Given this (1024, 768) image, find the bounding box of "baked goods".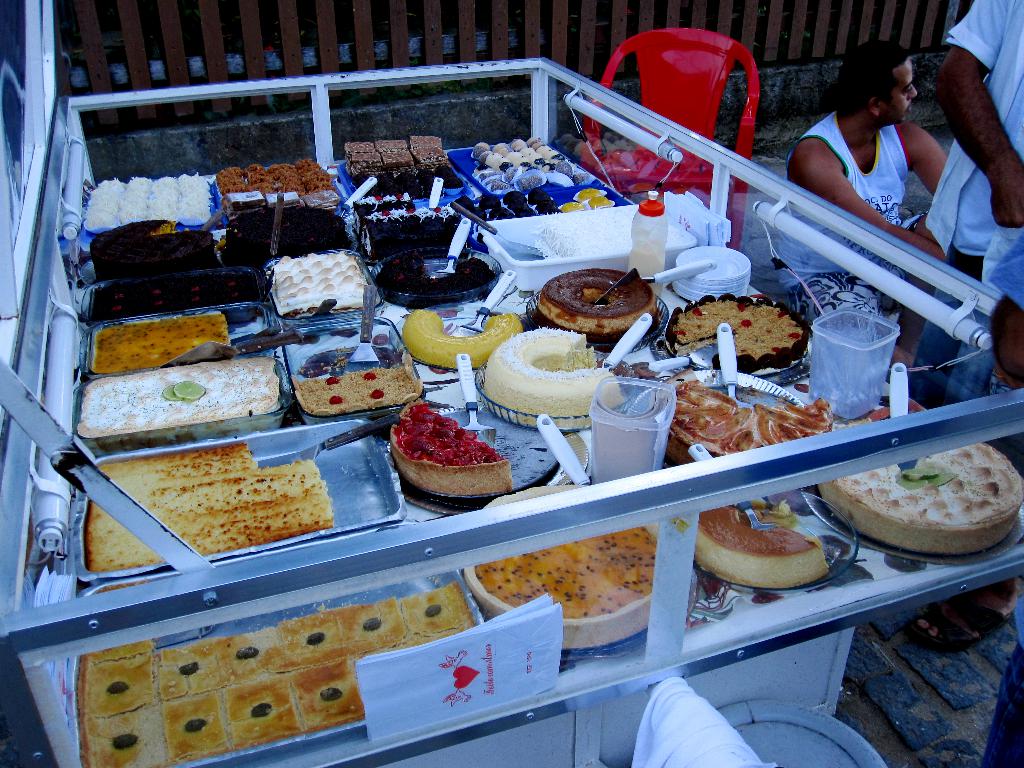
crop(394, 405, 516, 513).
